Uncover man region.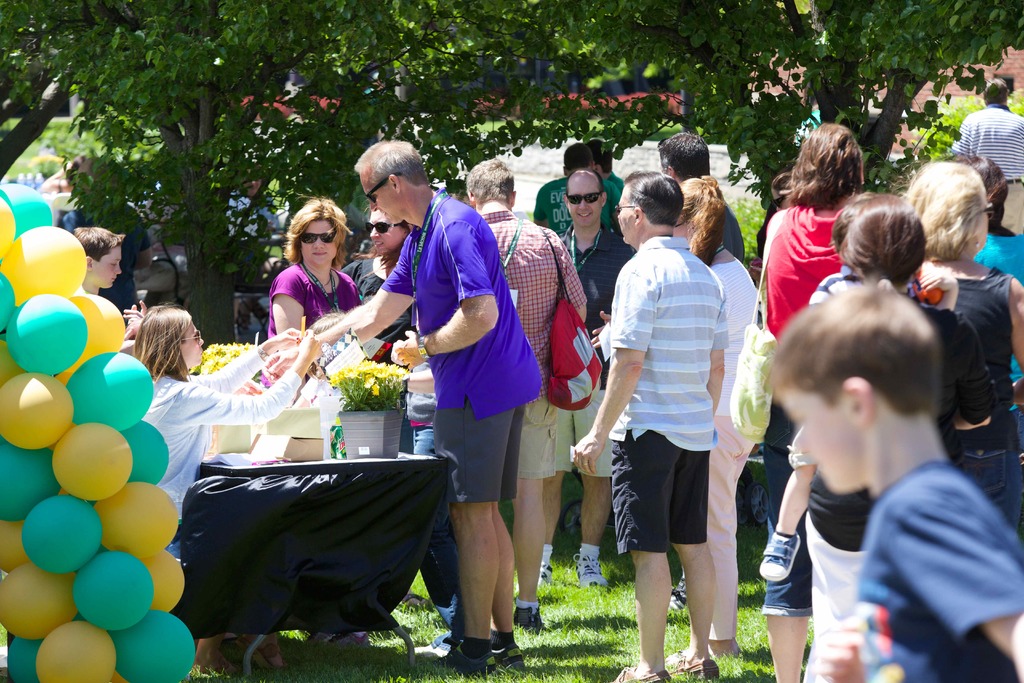
Uncovered: <bbox>259, 136, 541, 674</bbox>.
